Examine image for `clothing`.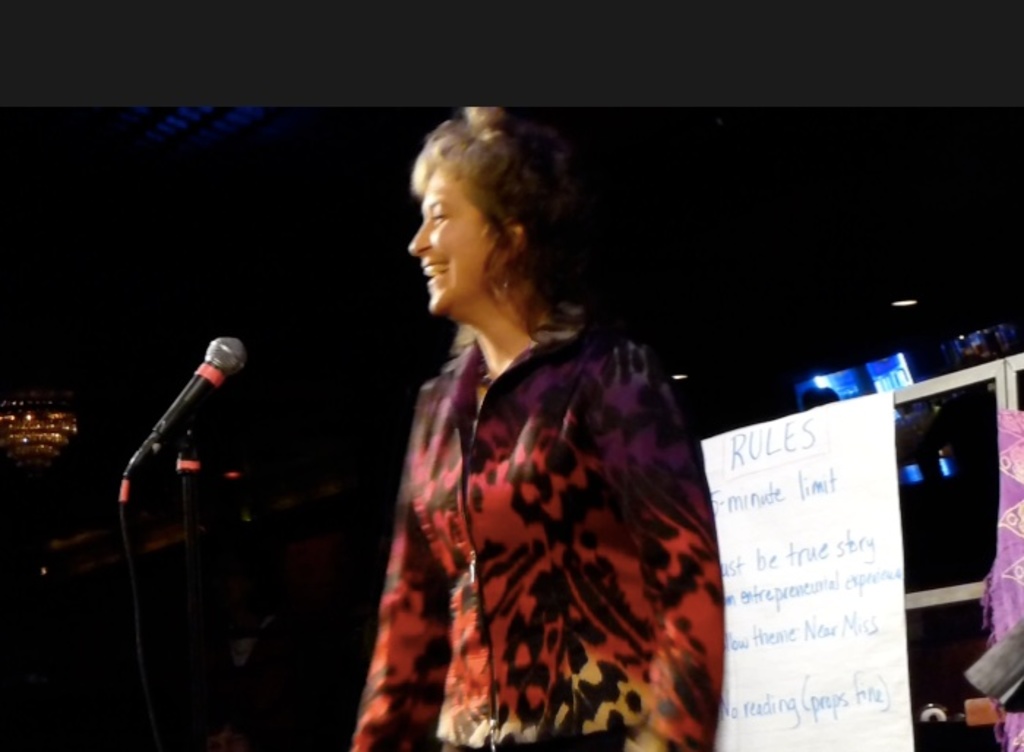
Examination result: <region>357, 238, 739, 751</region>.
